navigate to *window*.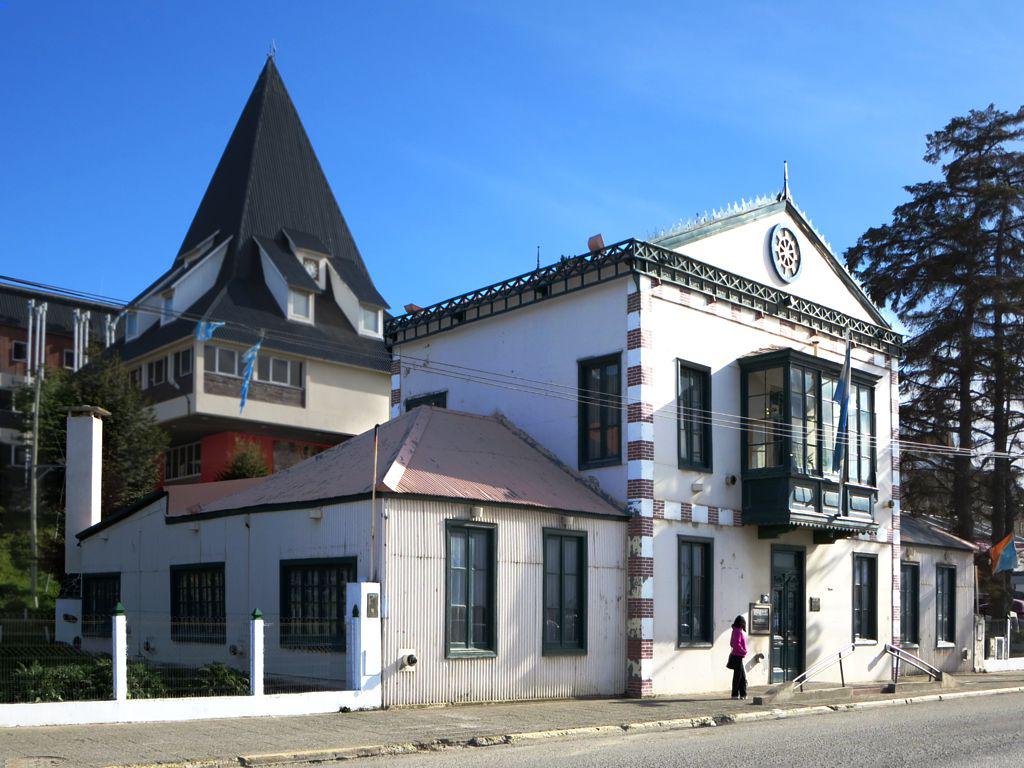
Navigation target: 673:531:715:649.
